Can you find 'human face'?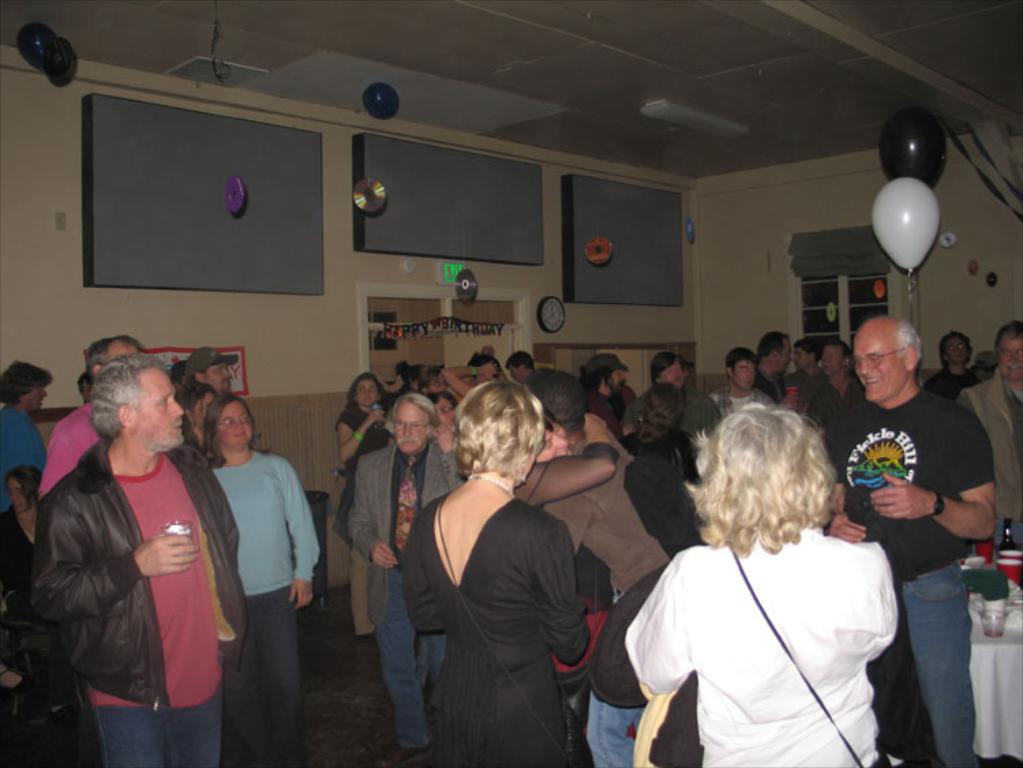
Yes, bounding box: x1=397, y1=401, x2=434, y2=456.
